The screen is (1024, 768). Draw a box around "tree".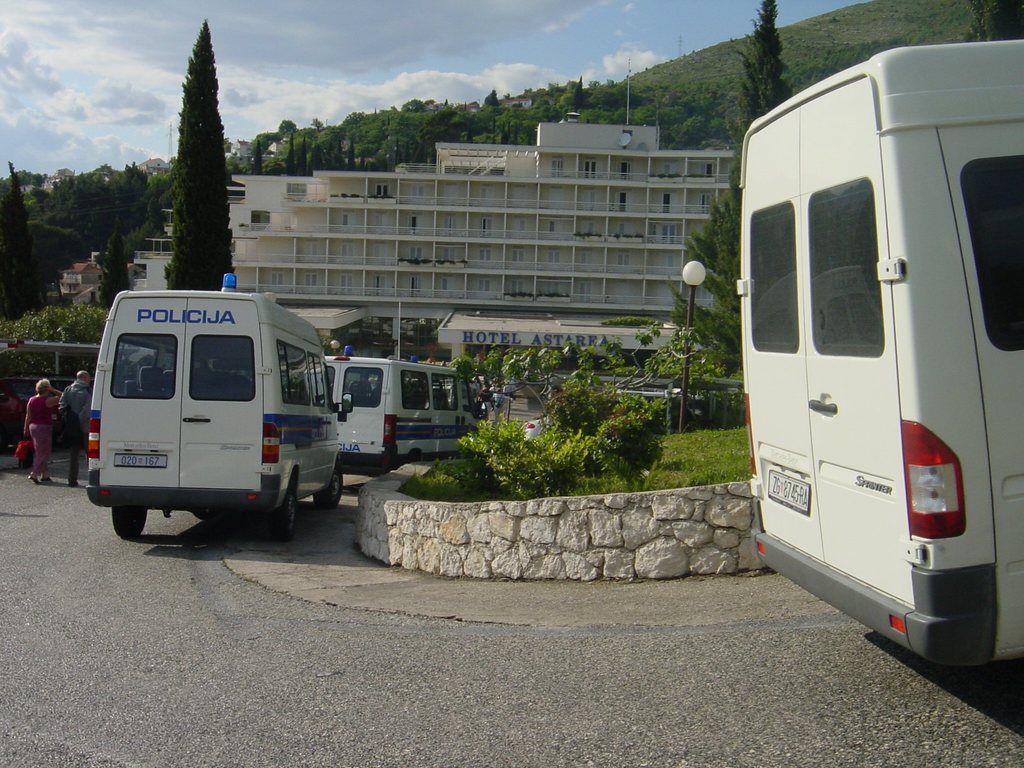
[33,156,164,351].
